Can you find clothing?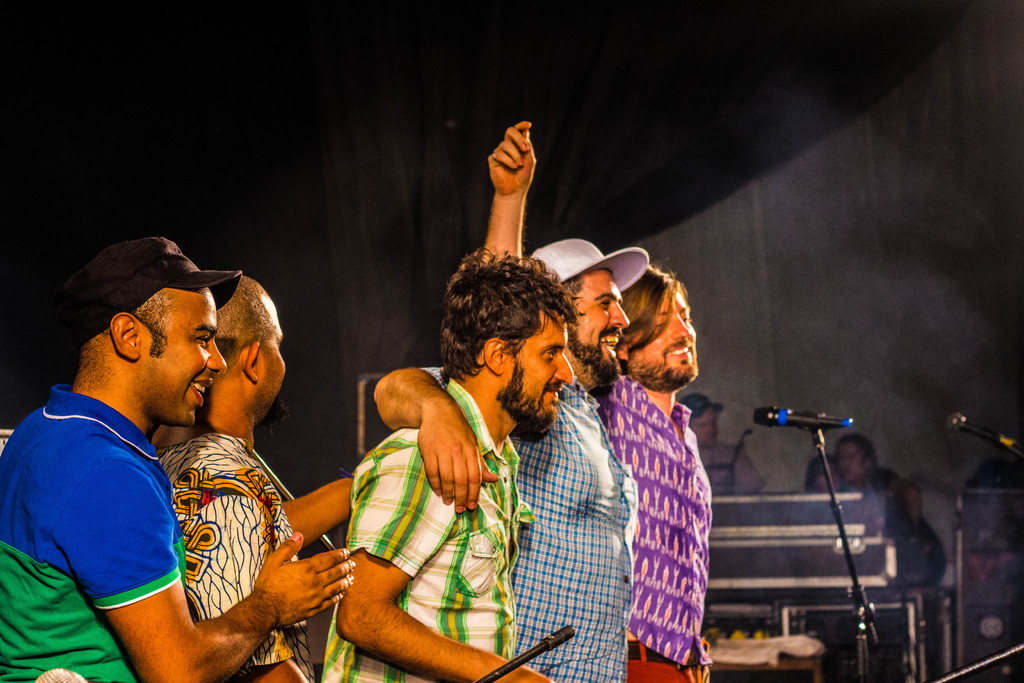
Yes, bounding box: [524,375,638,682].
